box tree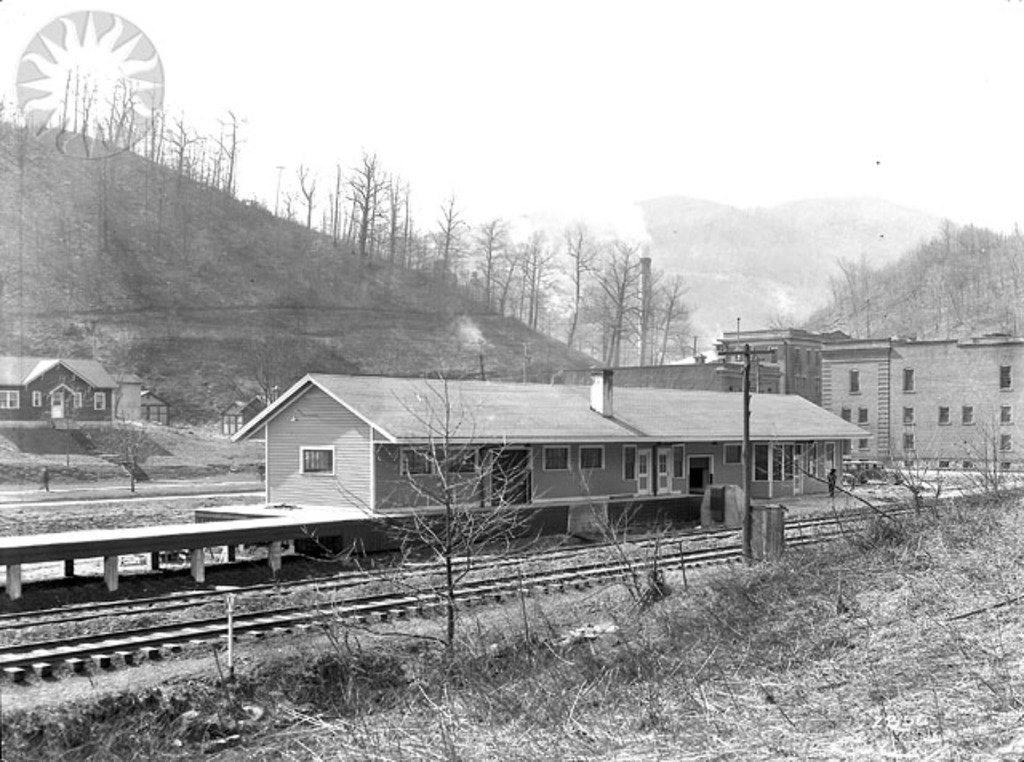
<box>470,205,518,309</box>
